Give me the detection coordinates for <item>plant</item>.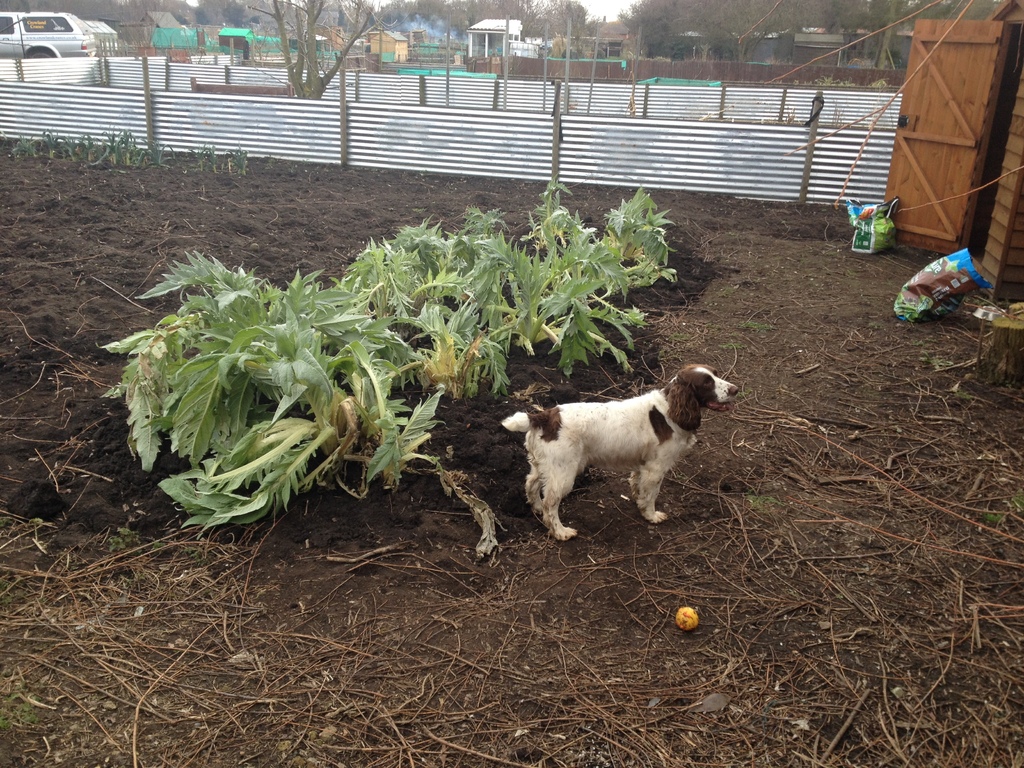
box(223, 143, 245, 175).
